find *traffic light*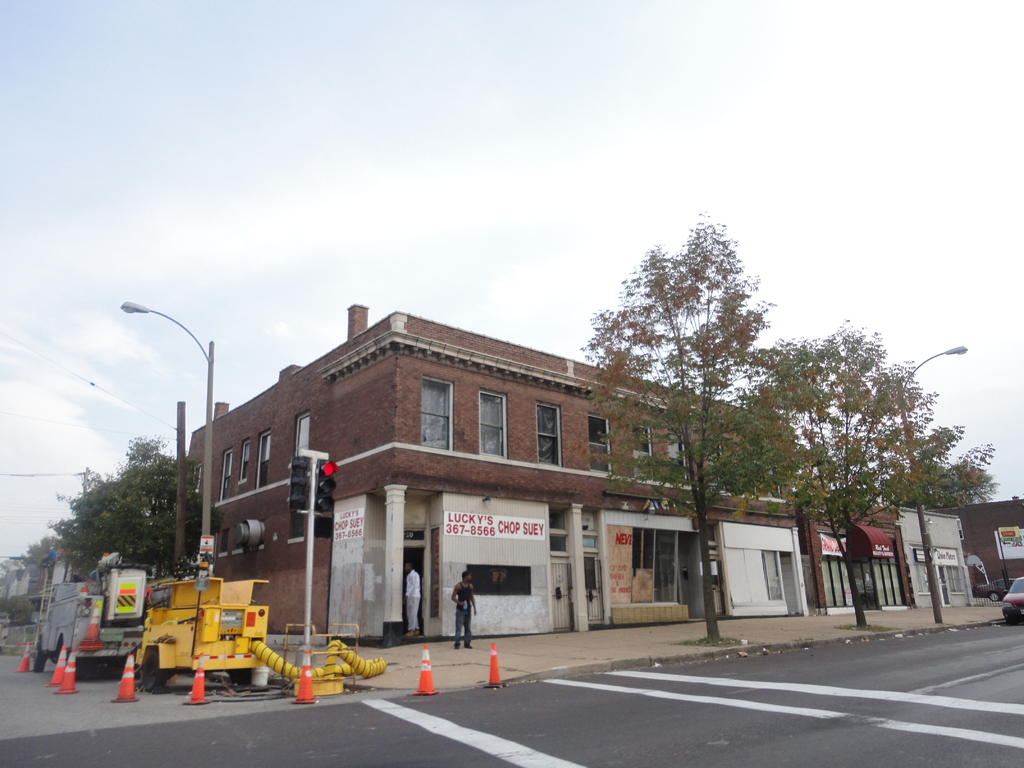
[291,458,335,515]
